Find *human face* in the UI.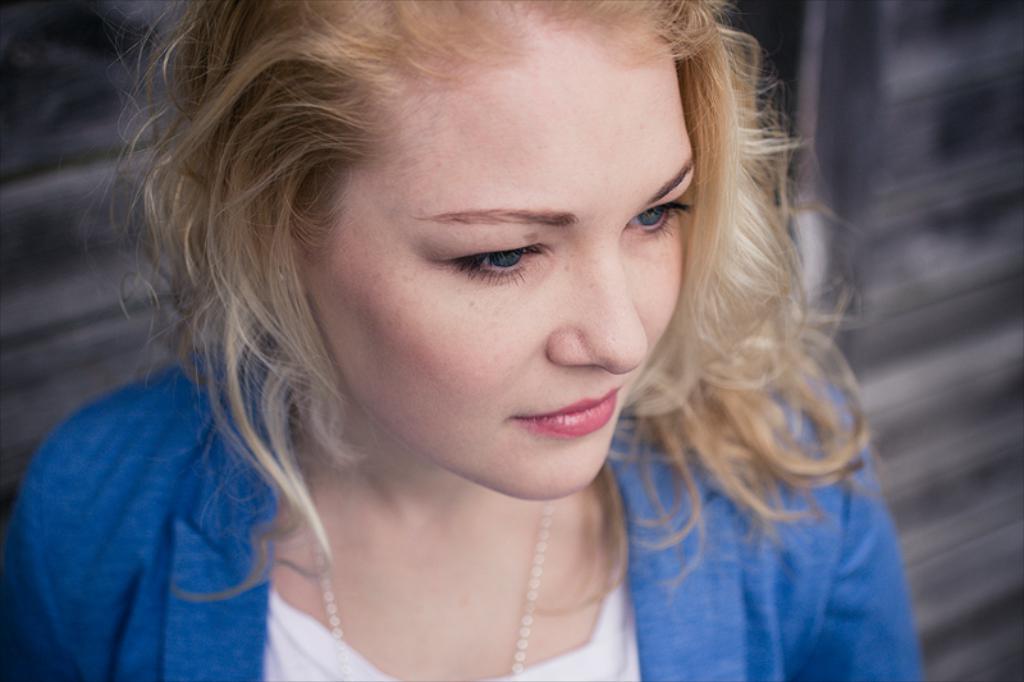
UI element at [315, 31, 694, 500].
